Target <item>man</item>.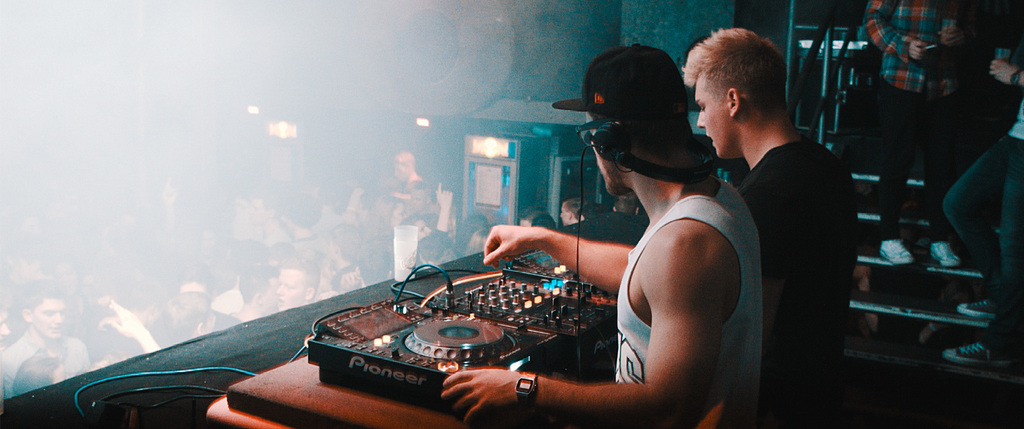
Target region: x1=559 y1=199 x2=585 y2=229.
